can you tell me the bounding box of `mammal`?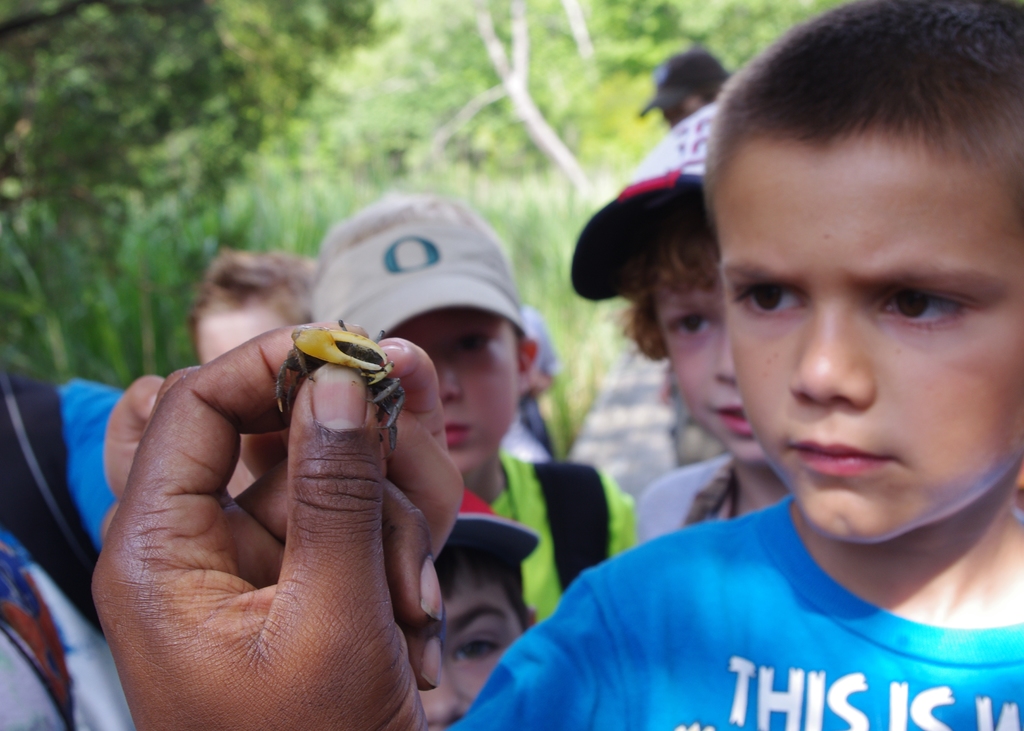
<bbox>569, 99, 717, 553</bbox>.
